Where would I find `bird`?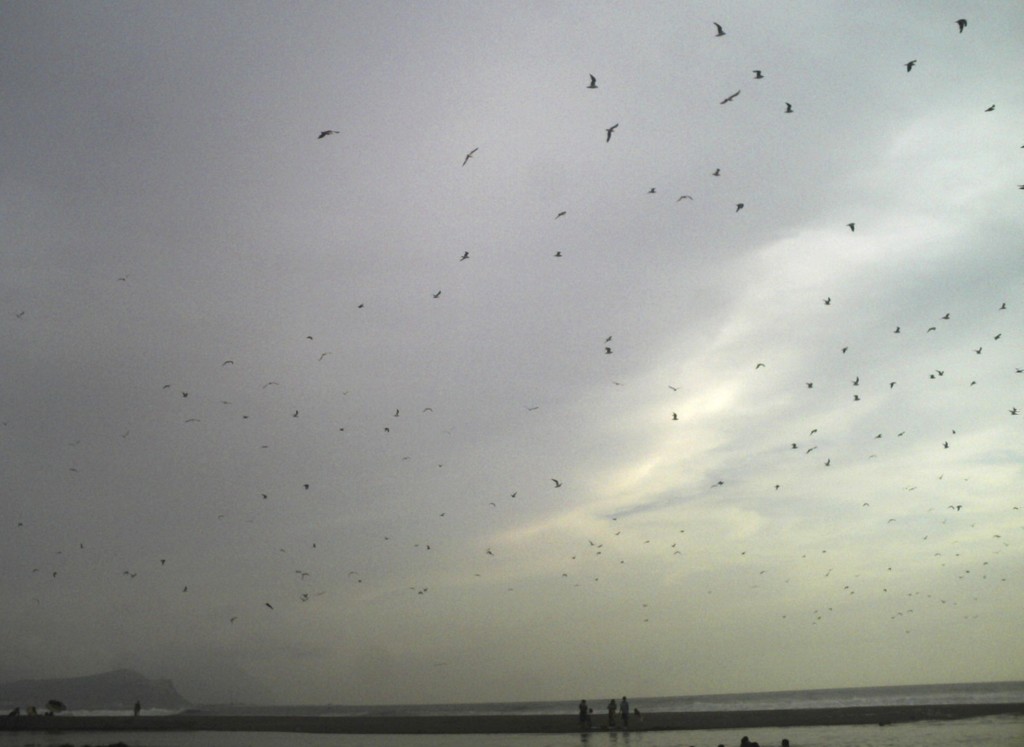
At locate(820, 292, 830, 306).
